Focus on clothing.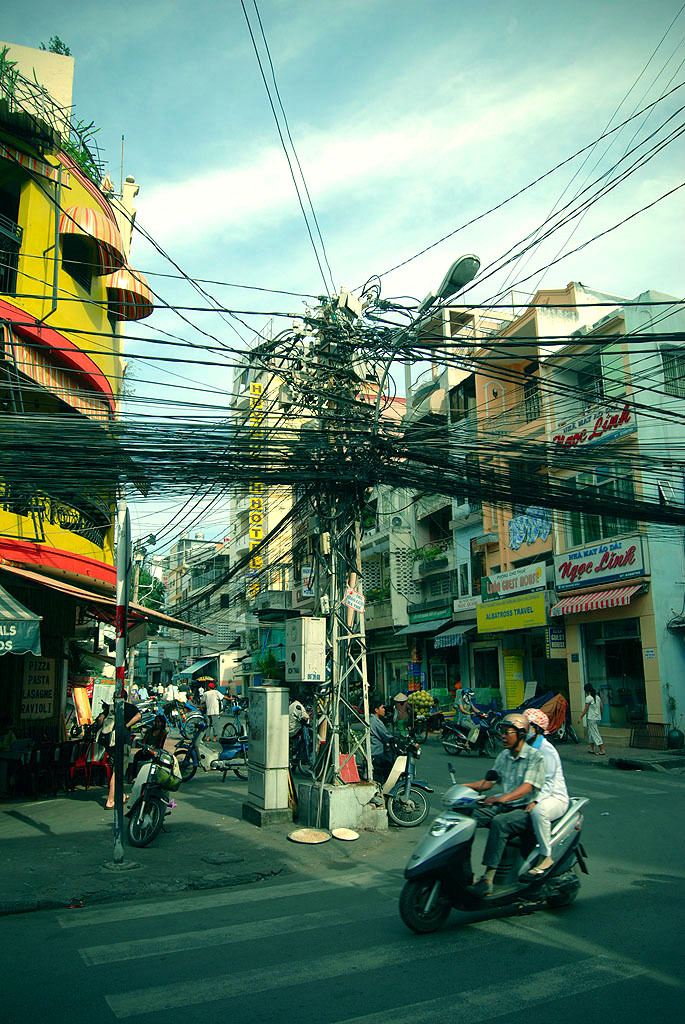
Focused at rect(106, 696, 138, 773).
